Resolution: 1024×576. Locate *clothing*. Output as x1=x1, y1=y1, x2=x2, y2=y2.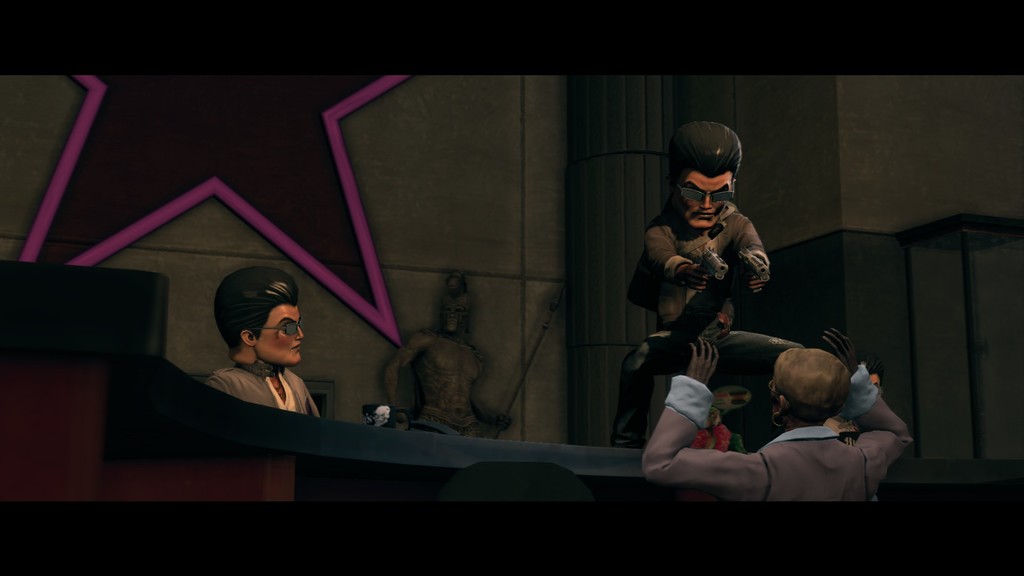
x1=639, y1=369, x2=914, y2=506.
